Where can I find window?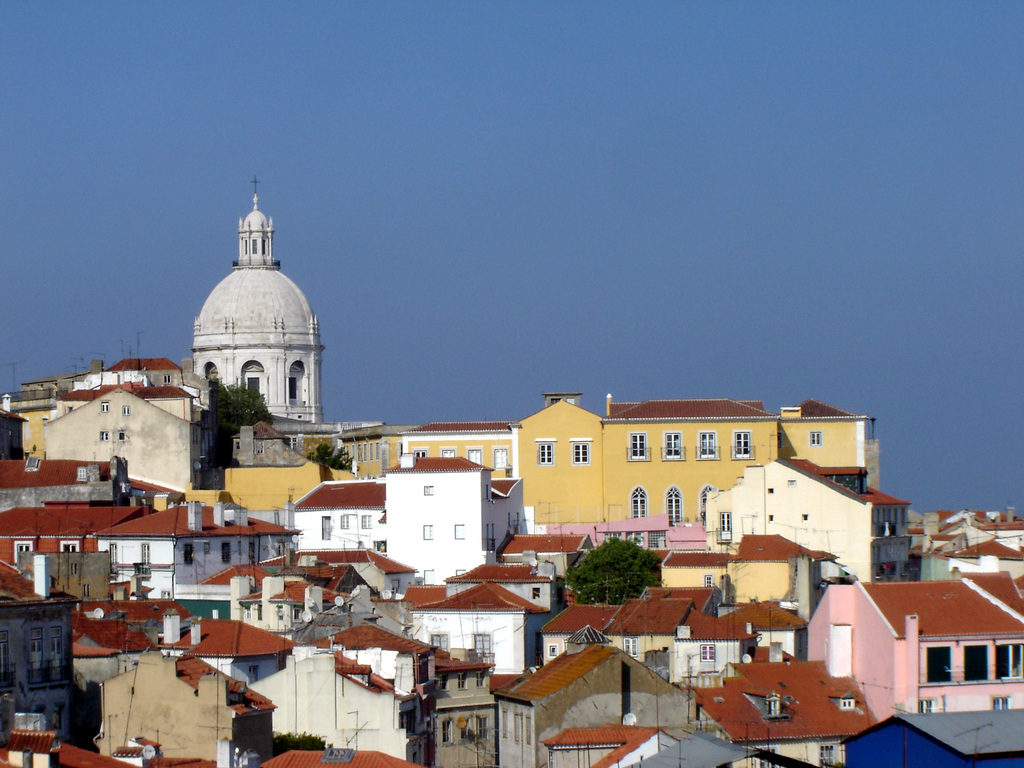
You can find it at box(467, 447, 476, 461).
